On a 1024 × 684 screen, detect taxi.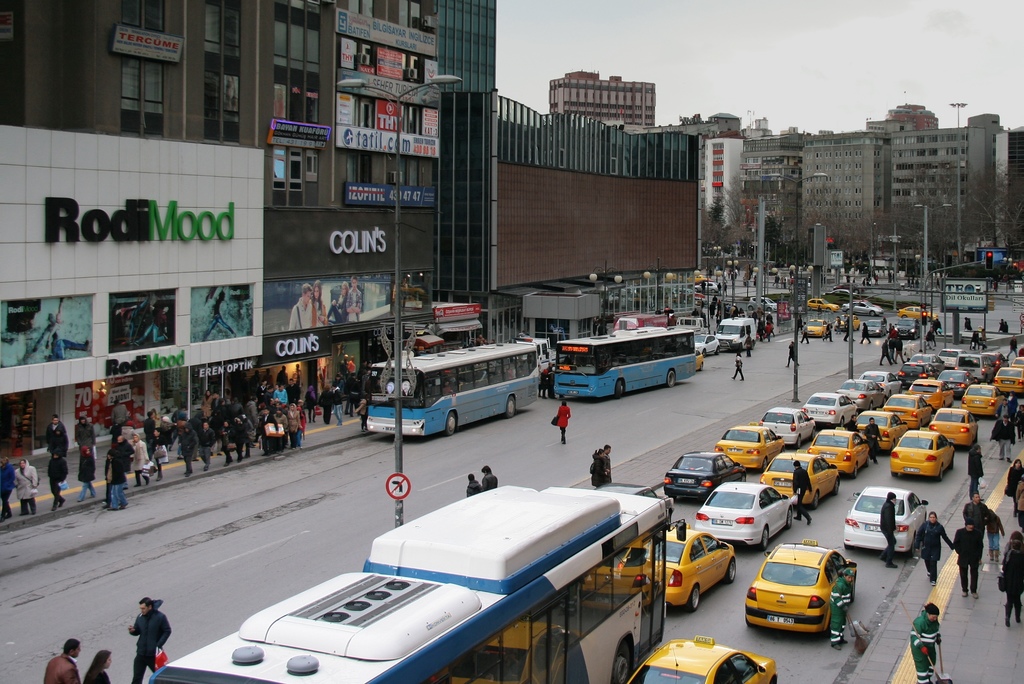
<region>693, 351, 709, 373</region>.
